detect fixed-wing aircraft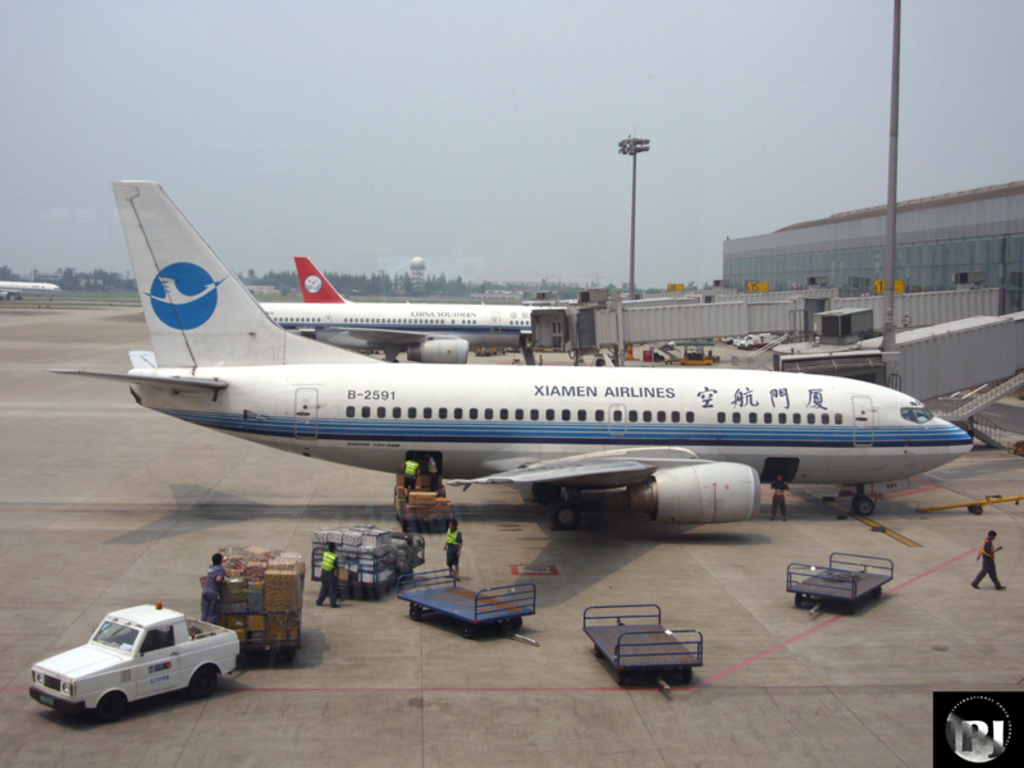
bbox=[247, 301, 581, 369]
